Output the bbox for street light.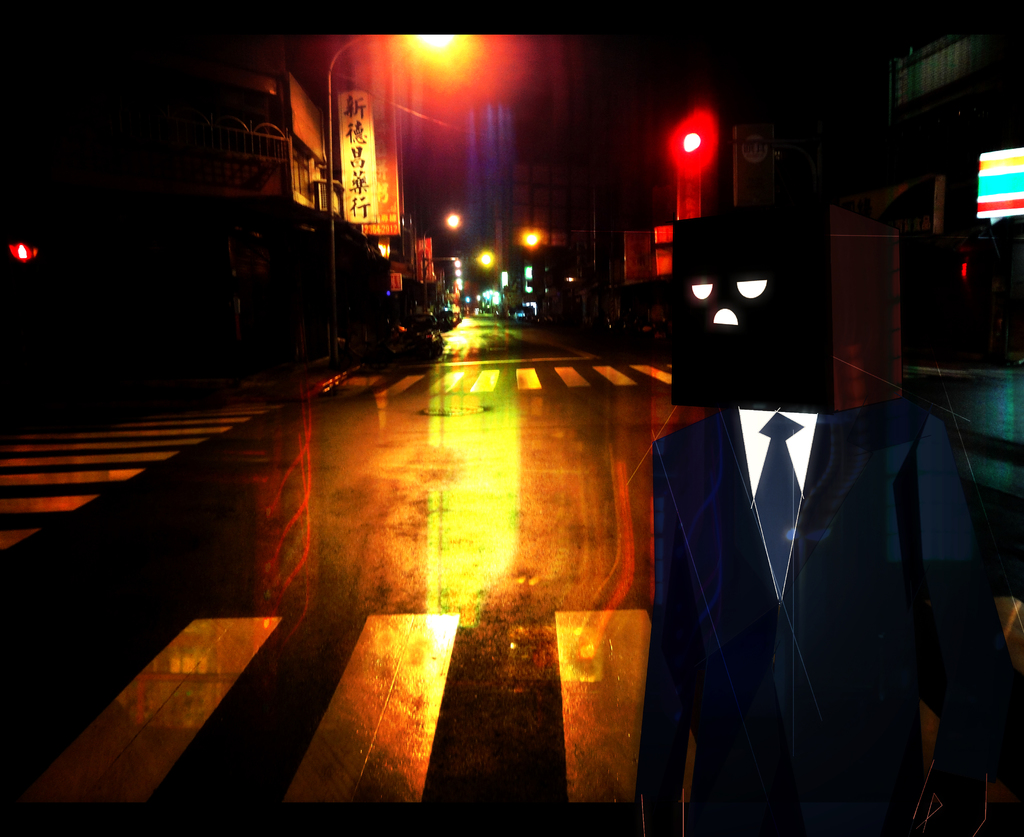
l=653, t=104, r=758, b=204.
